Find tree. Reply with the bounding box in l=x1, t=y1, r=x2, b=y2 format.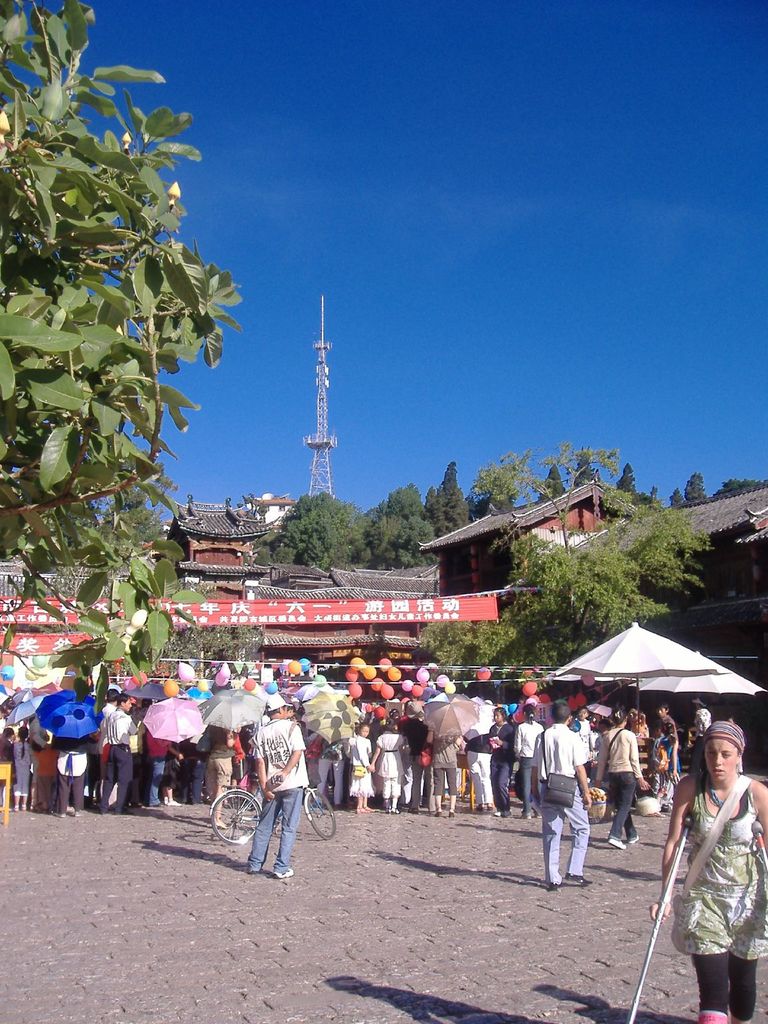
l=705, t=476, r=767, b=495.
